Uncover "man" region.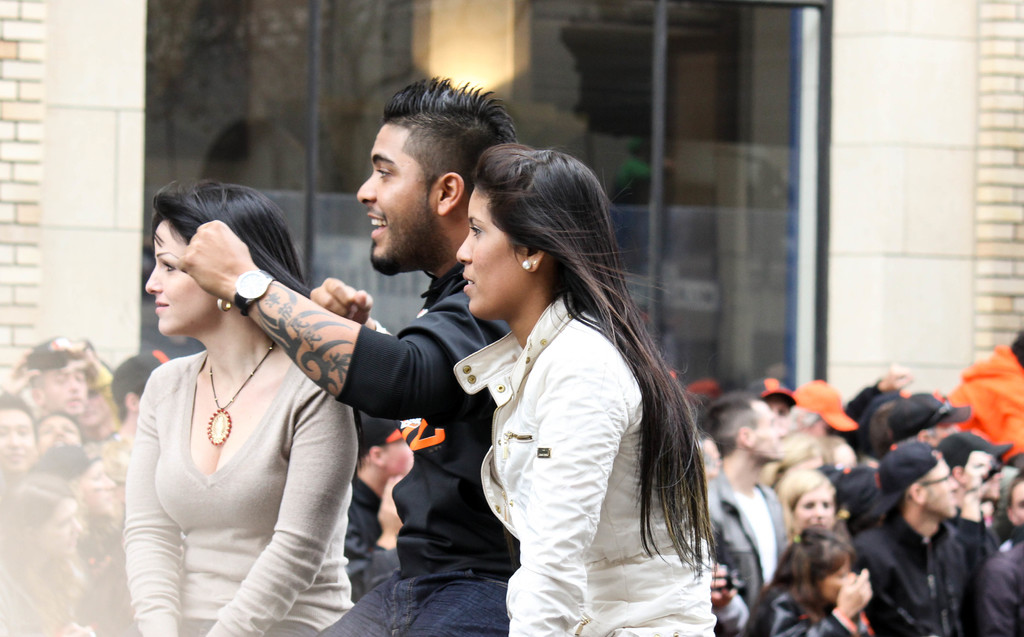
Uncovered: (750, 375, 794, 433).
